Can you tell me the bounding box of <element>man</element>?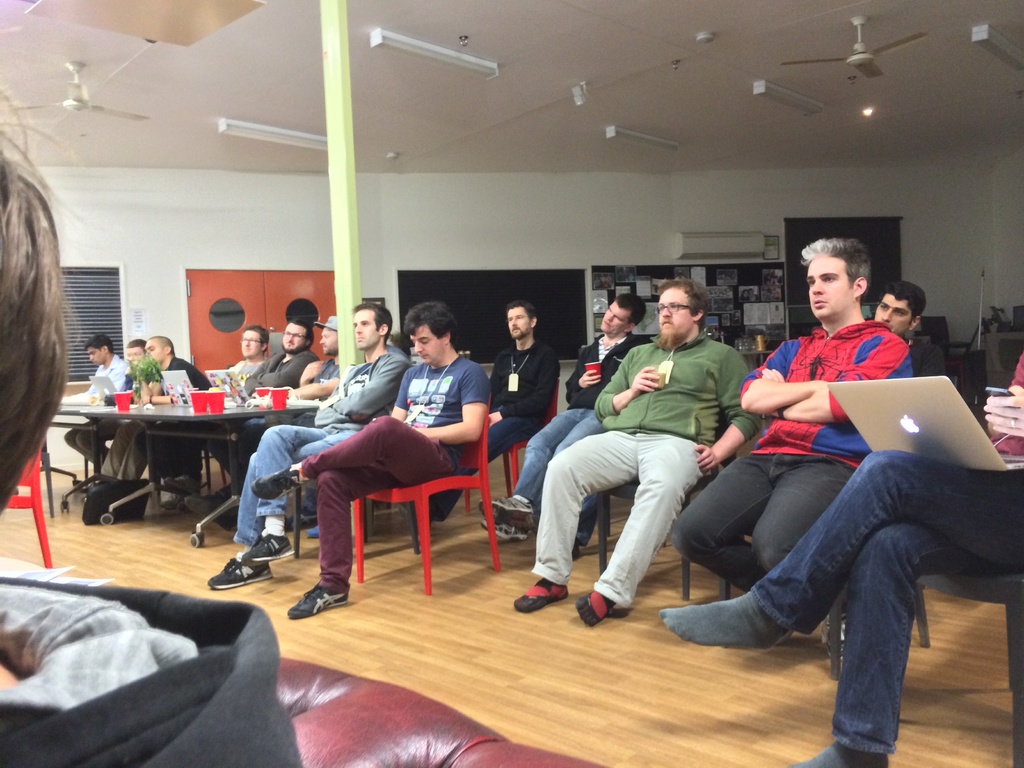
box(65, 337, 129, 460).
